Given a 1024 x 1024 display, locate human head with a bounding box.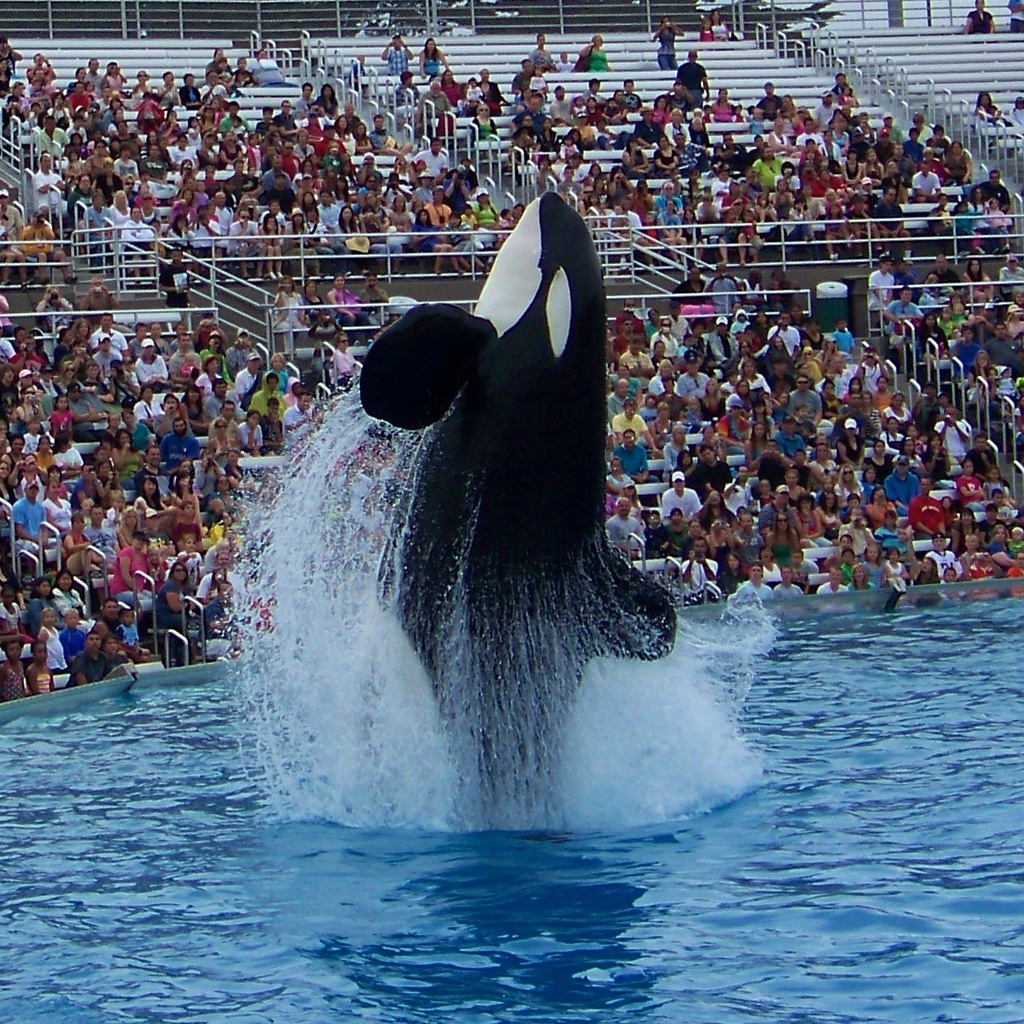
Located: {"left": 973, "top": 434, "right": 994, "bottom": 453}.
